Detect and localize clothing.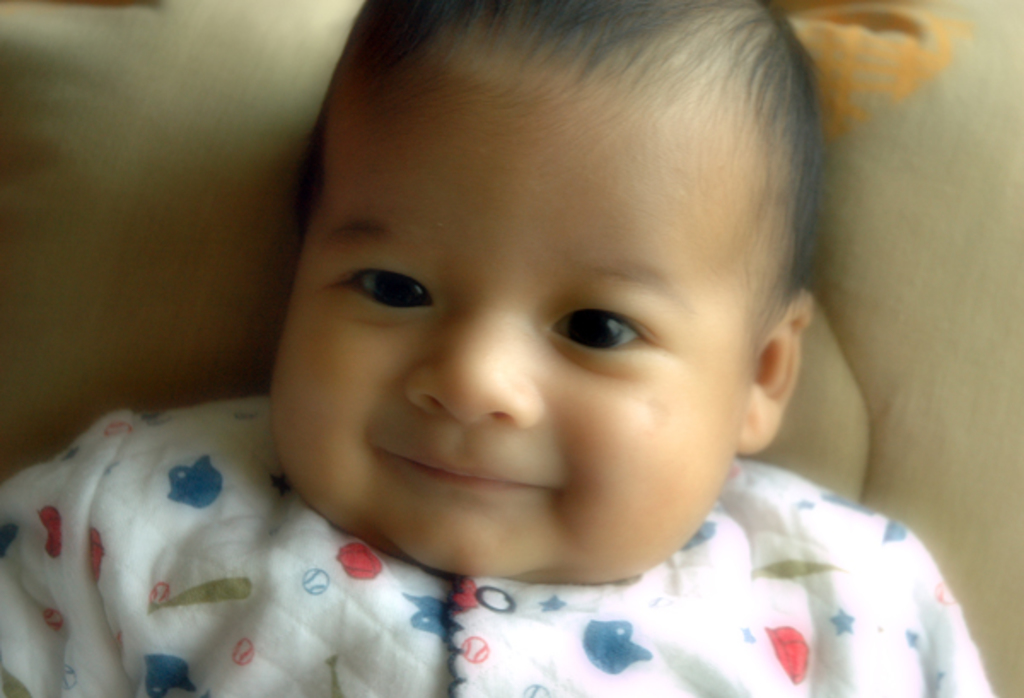
Localized at {"x1": 0, "y1": 394, "x2": 997, "y2": 696}.
